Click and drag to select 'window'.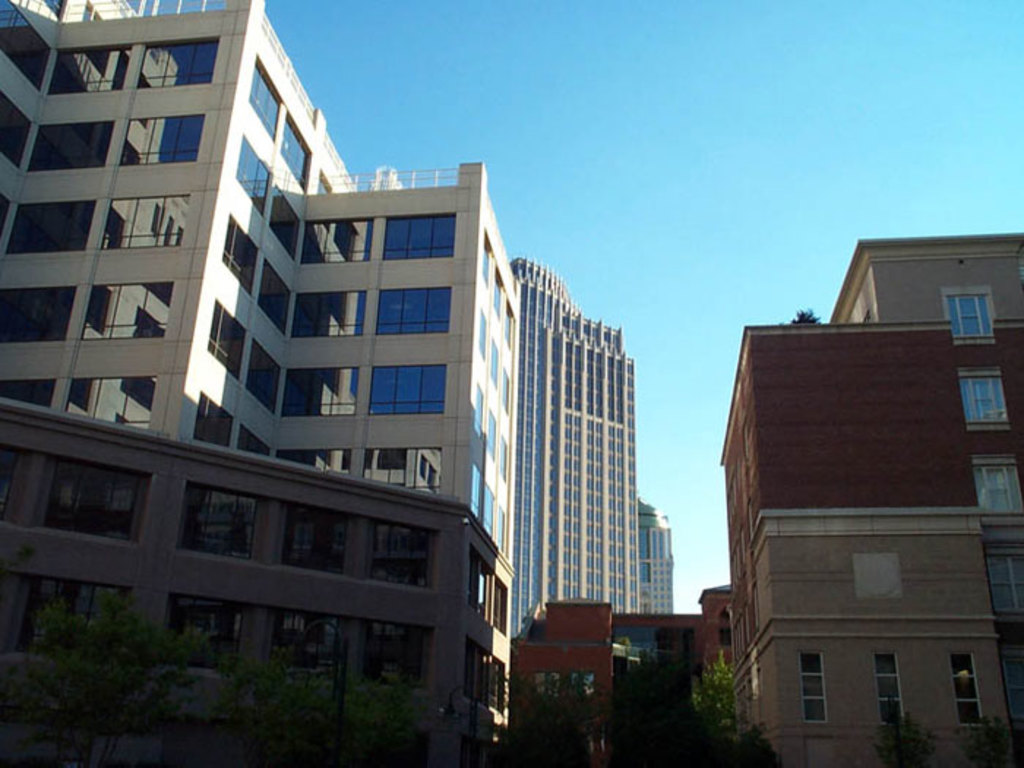
Selection: crop(876, 654, 908, 727).
